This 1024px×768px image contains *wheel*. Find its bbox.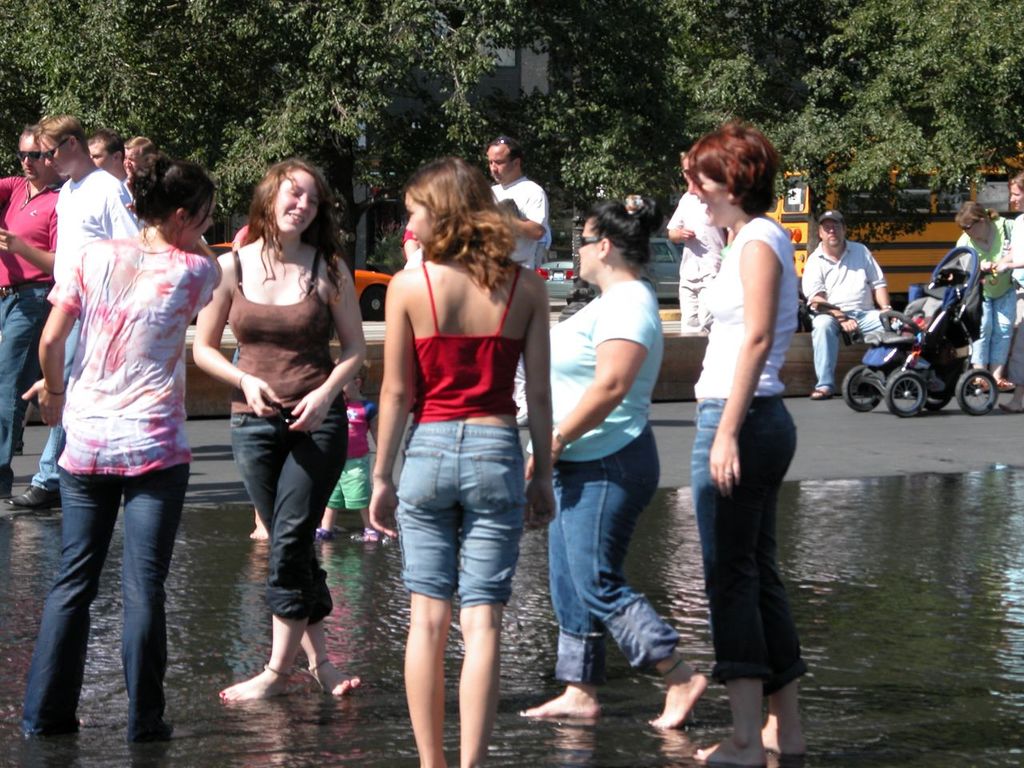
[958,369,1002,422].
